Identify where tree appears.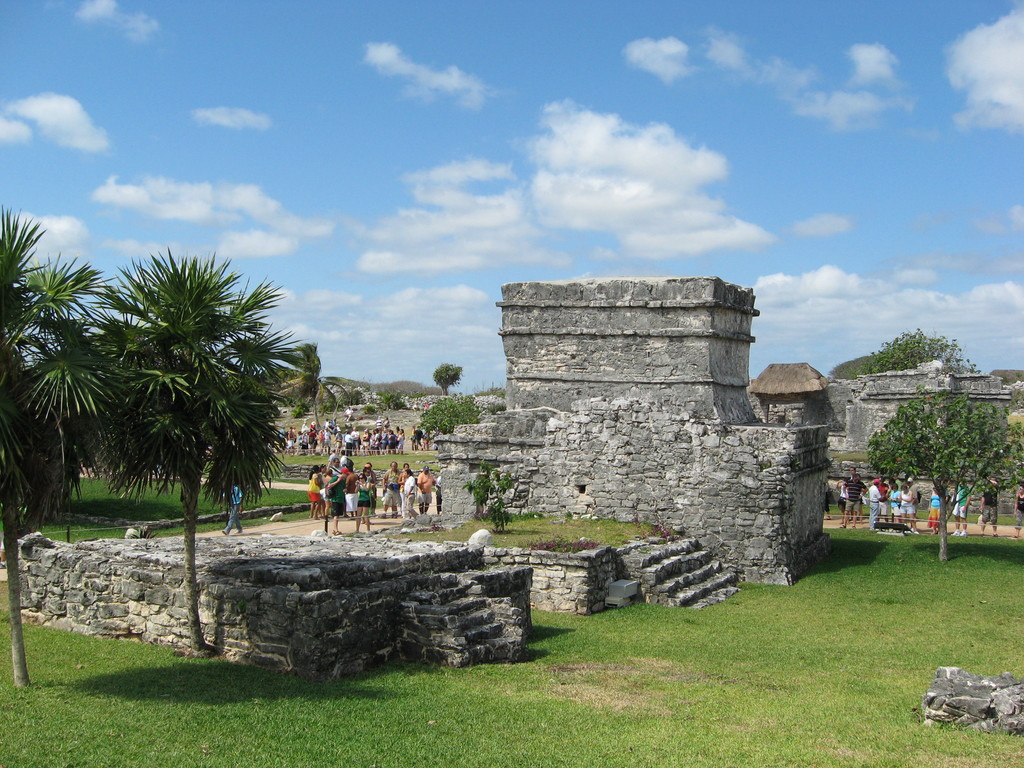
Appears at [52,226,305,586].
